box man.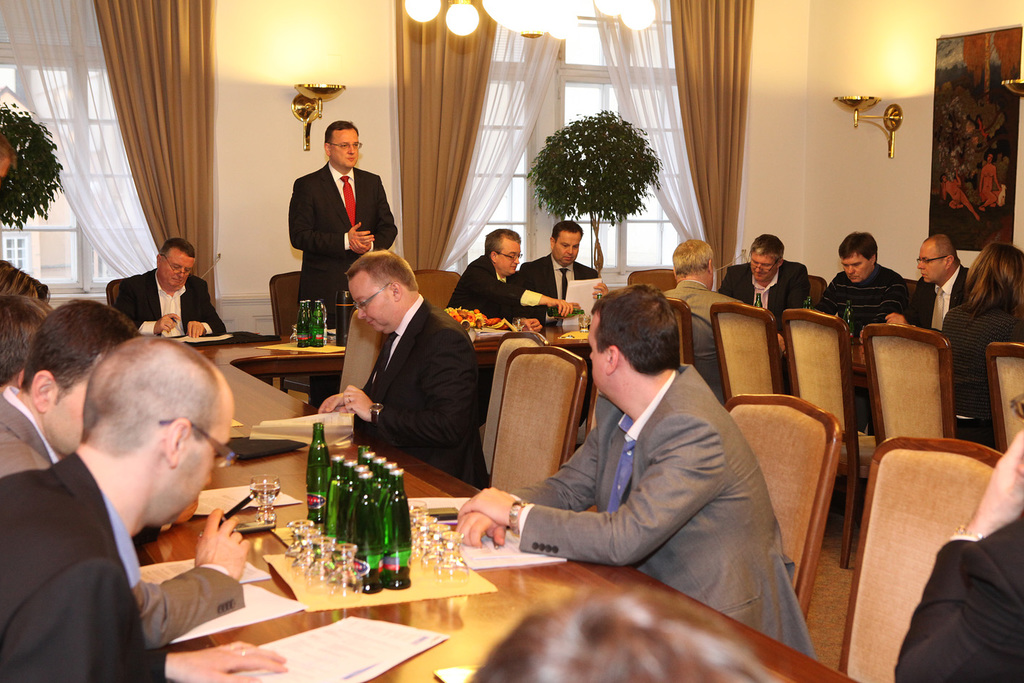
[797, 229, 906, 374].
